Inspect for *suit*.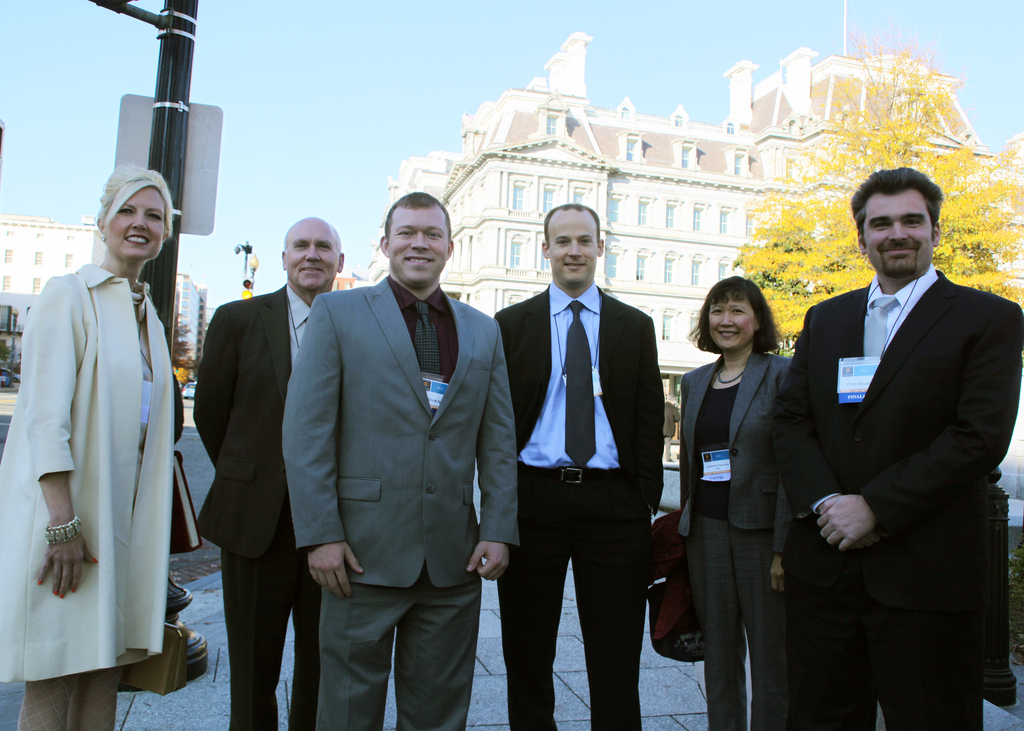
Inspection: 191, 280, 312, 730.
